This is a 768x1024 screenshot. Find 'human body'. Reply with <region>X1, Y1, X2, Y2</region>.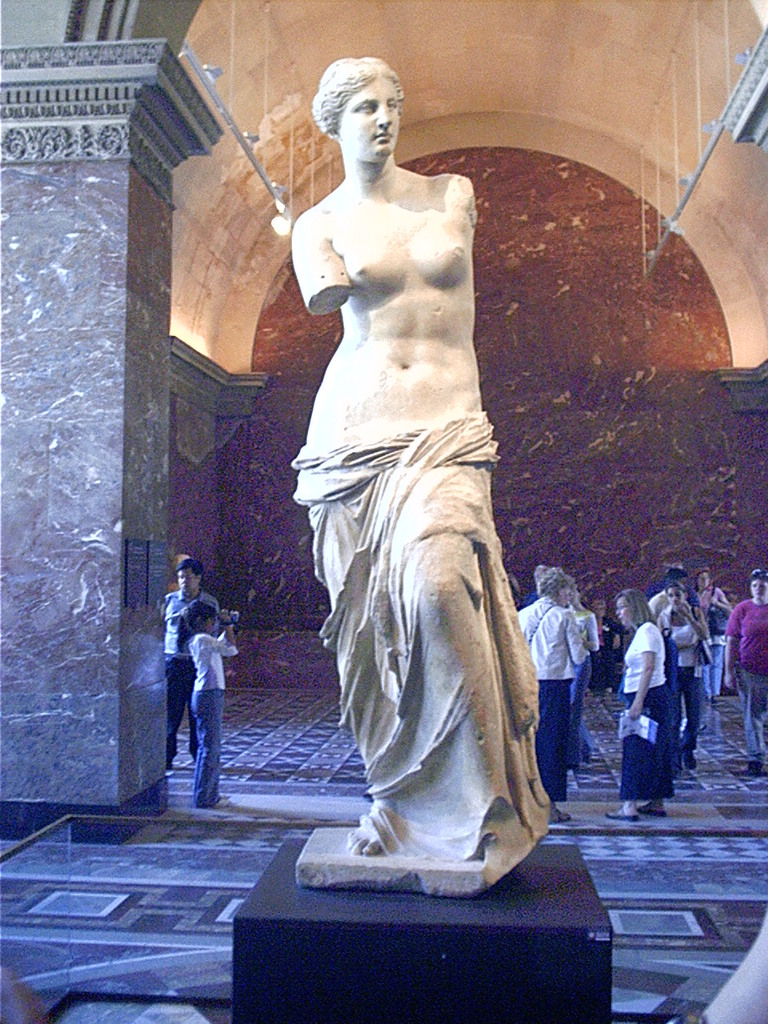
<region>163, 589, 226, 772</region>.
